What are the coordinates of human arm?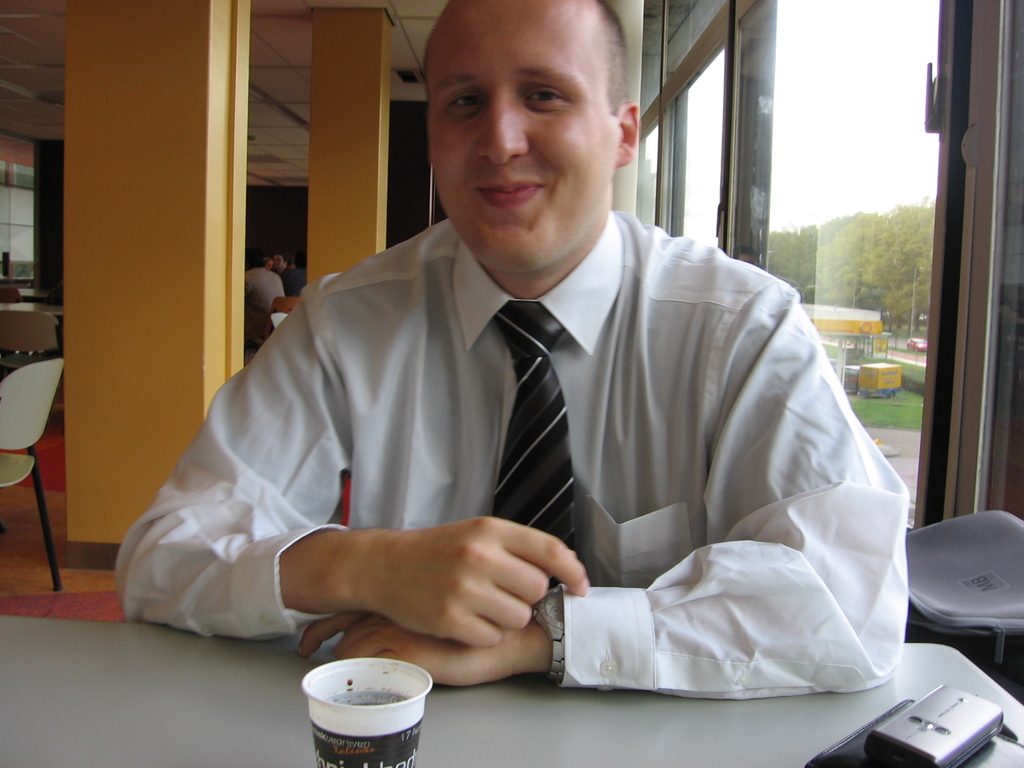
select_region(299, 281, 911, 695).
